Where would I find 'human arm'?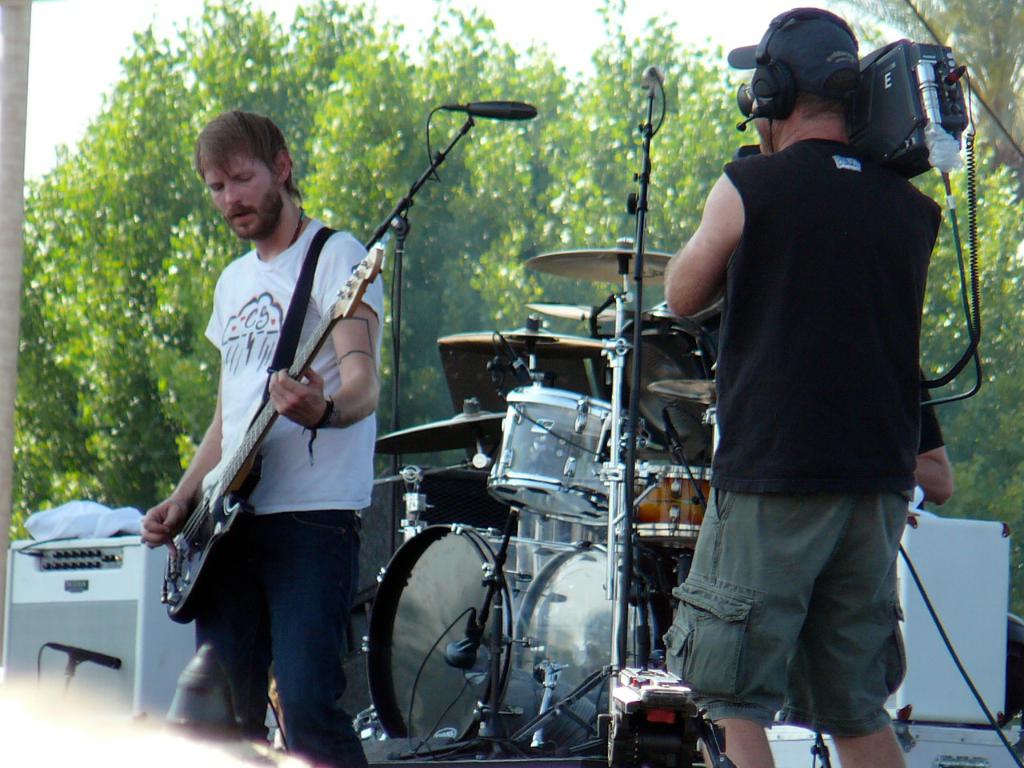
At bbox=[692, 160, 756, 323].
